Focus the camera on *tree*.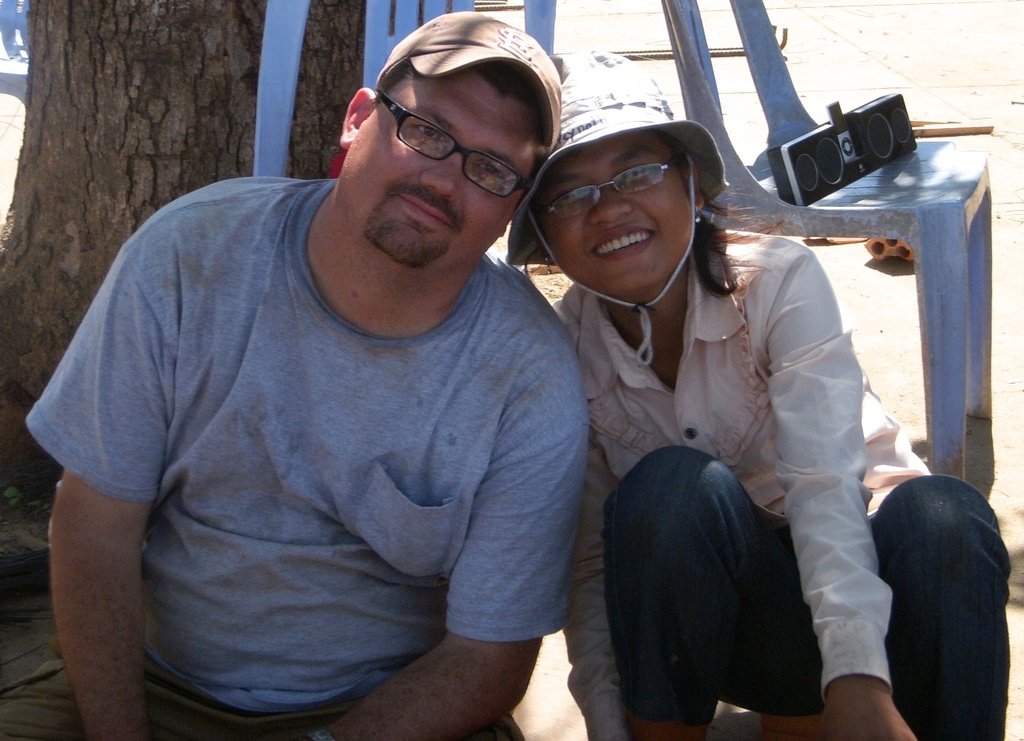
Focus region: [x1=0, y1=0, x2=268, y2=493].
